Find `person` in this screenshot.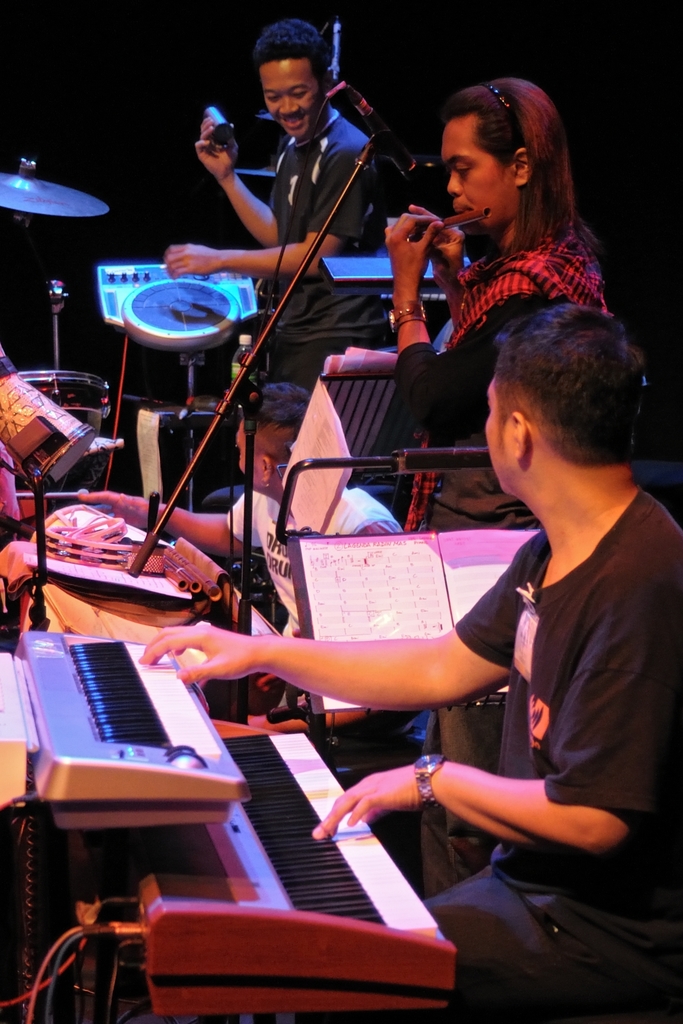
The bounding box for `person` is <region>162, 20, 402, 391</region>.
